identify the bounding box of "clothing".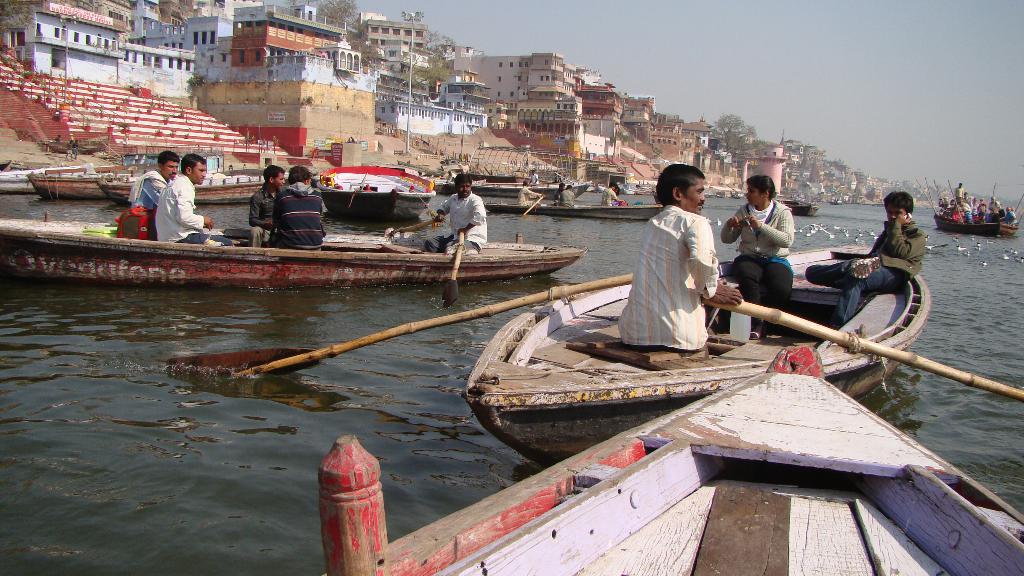
Rect(813, 207, 929, 322).
